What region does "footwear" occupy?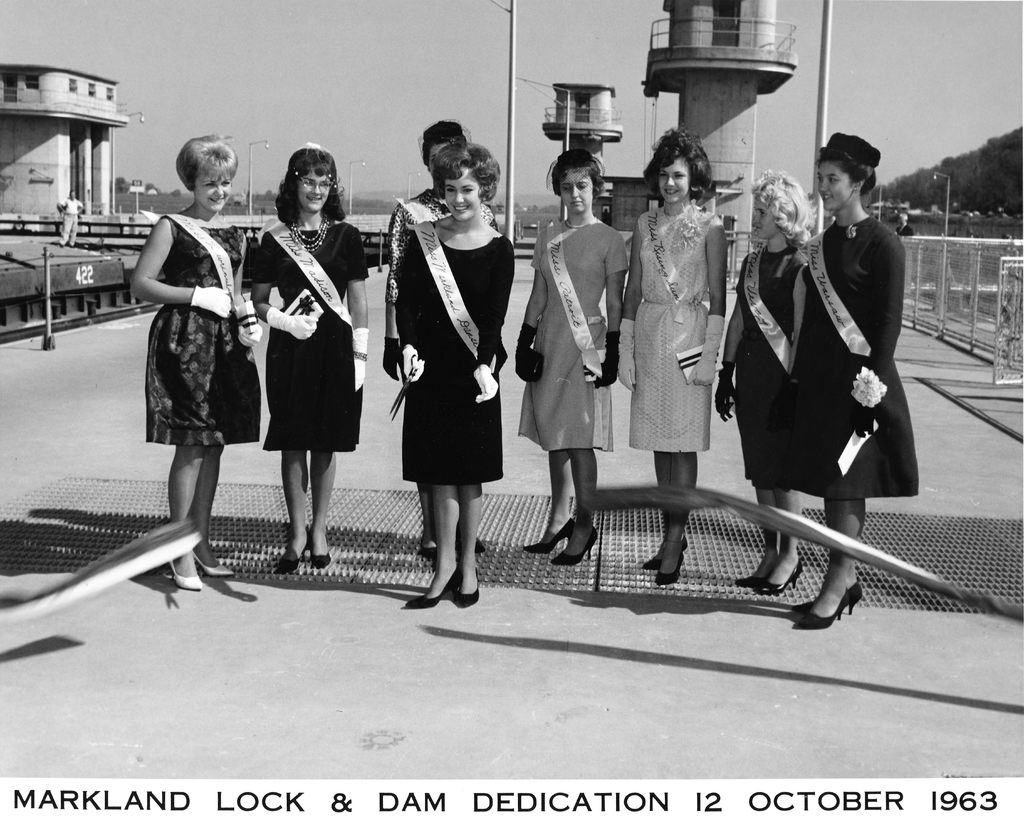
locate(193, 549, 235, 575).
